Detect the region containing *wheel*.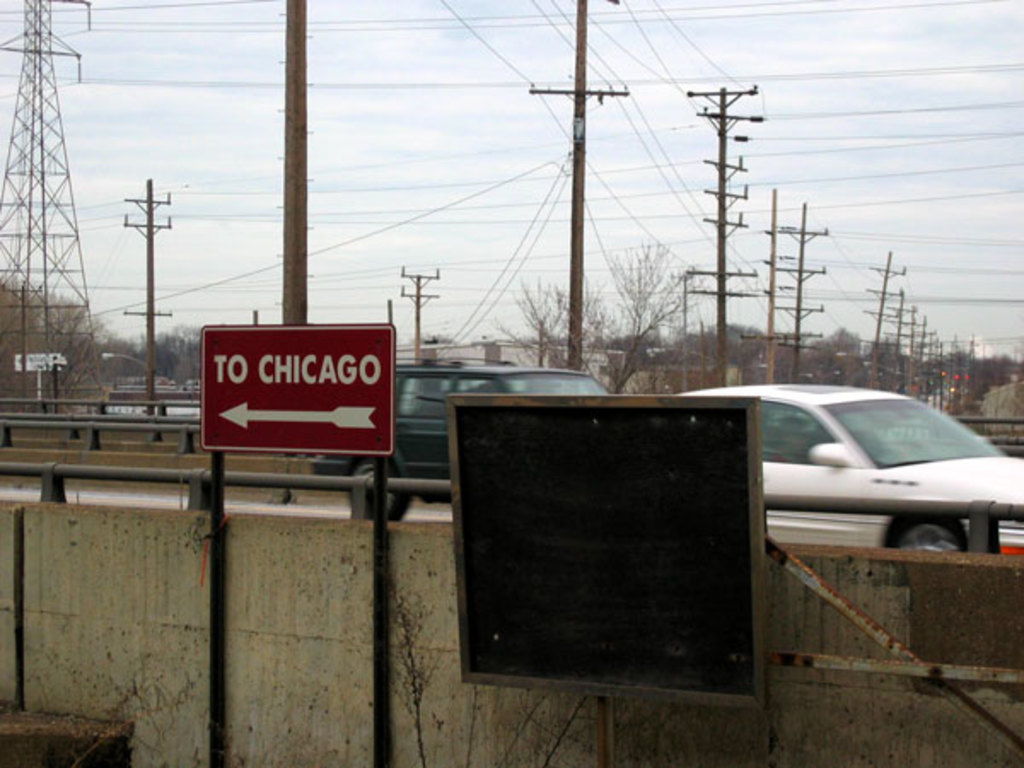
l=350, t=454, r=410, b=521.
